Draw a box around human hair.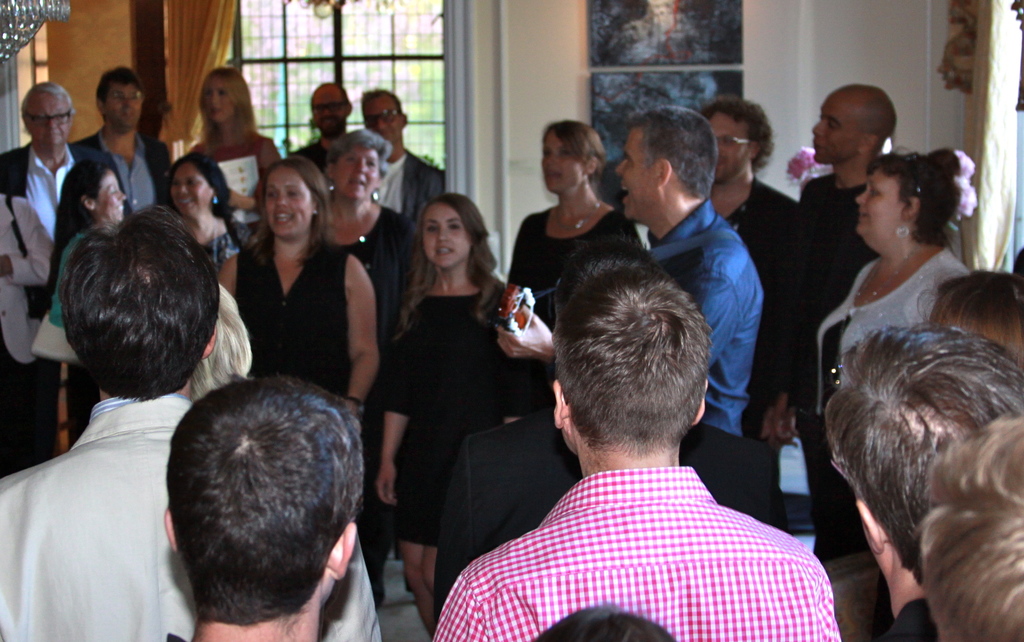
pyautogui.locateOnScreen(868, 145, 964, 253).
